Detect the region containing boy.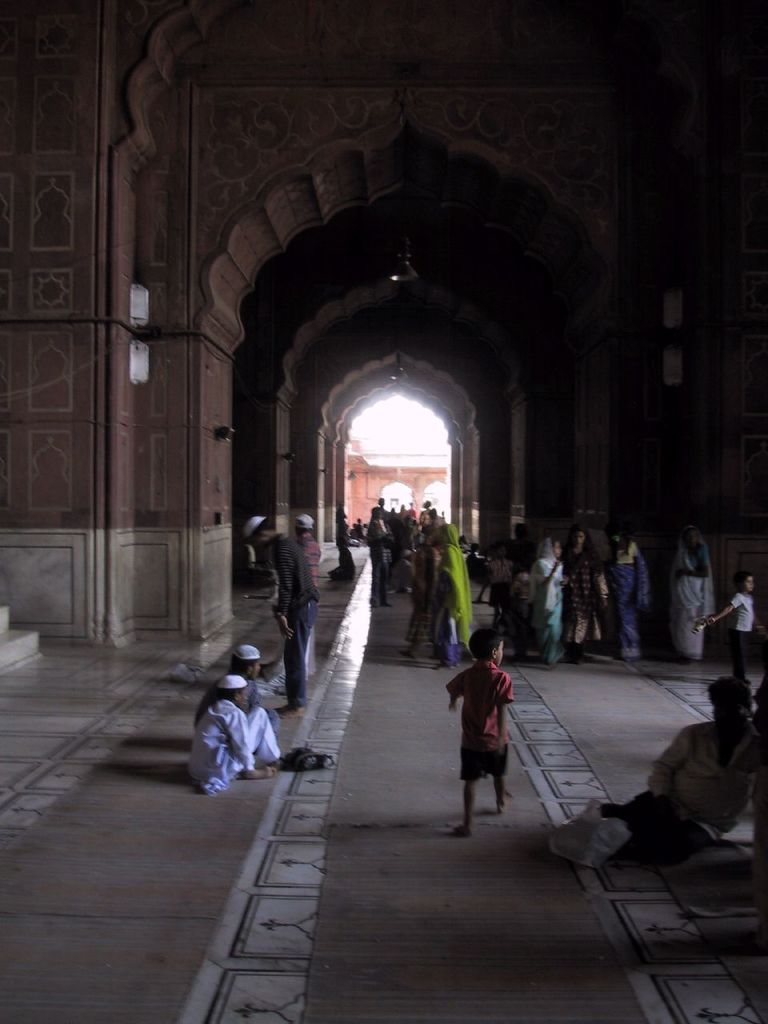
detection(444, 623, 517, 838).
